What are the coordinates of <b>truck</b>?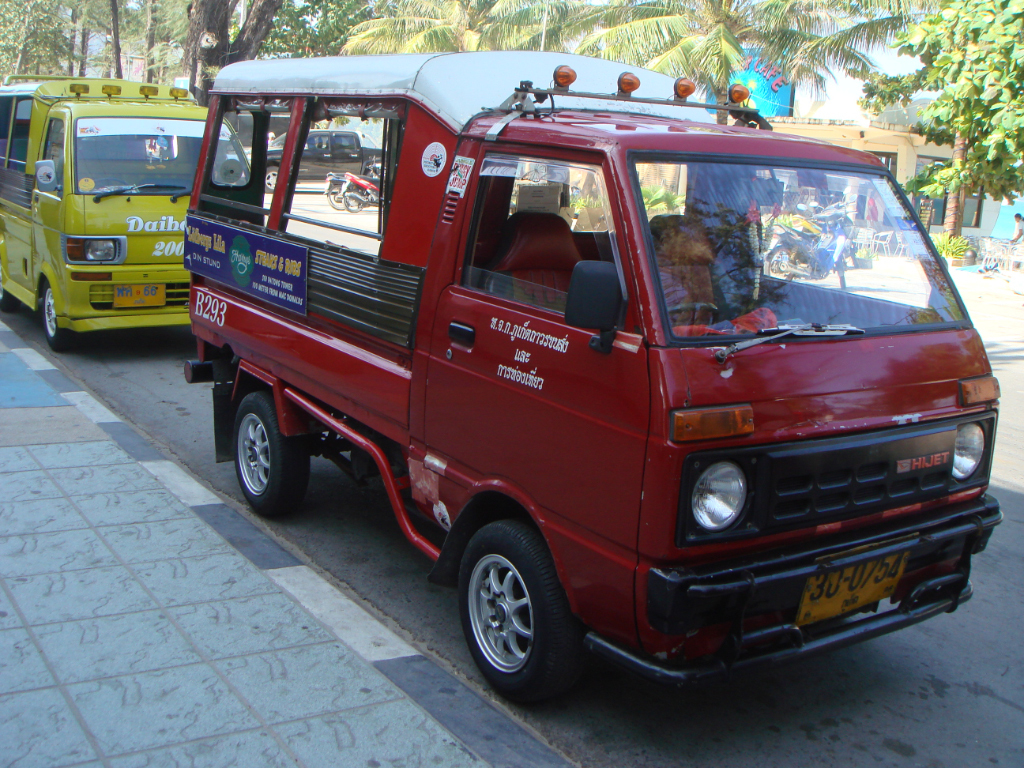
bbox=(10, 78, 192, 344).
